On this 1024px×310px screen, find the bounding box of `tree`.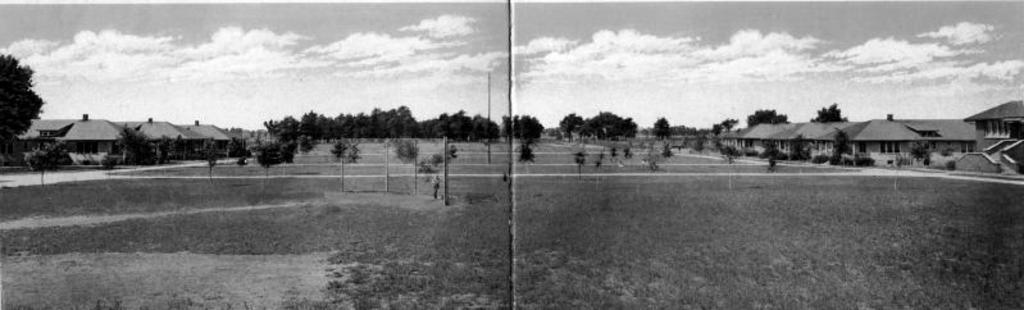
Bounding box: {"left": 788, "top": 133, "right": 811, "bottom": 164}.
